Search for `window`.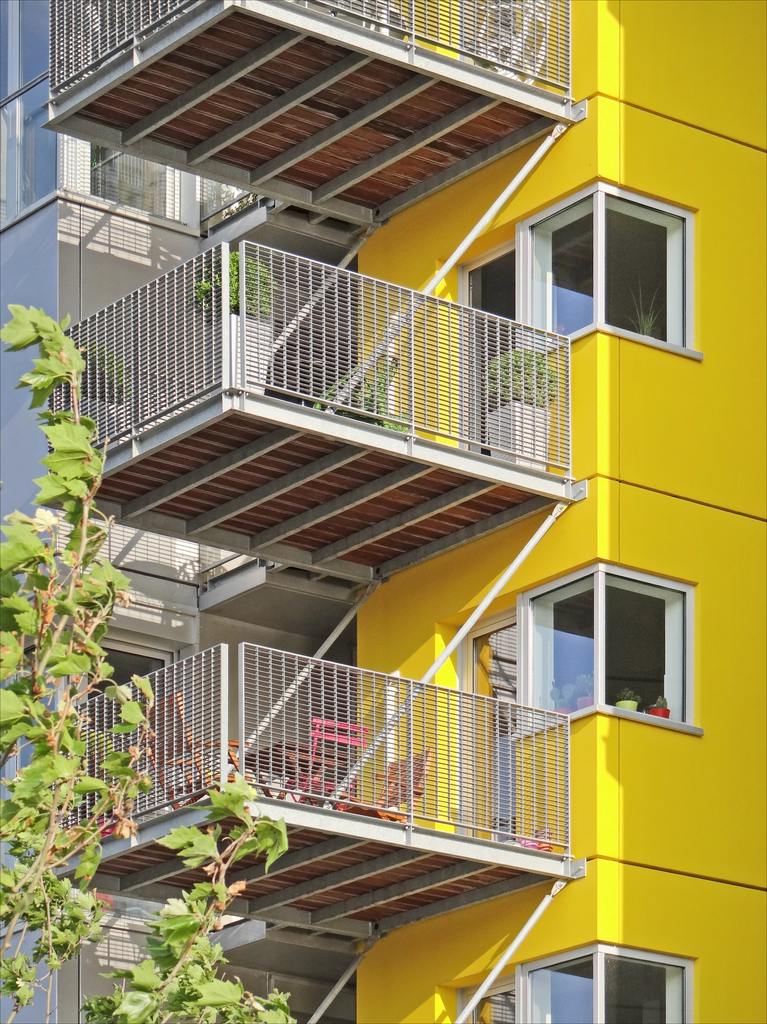
Found at pyautogui.locateOnScreen(524, 188, 600, 352).
